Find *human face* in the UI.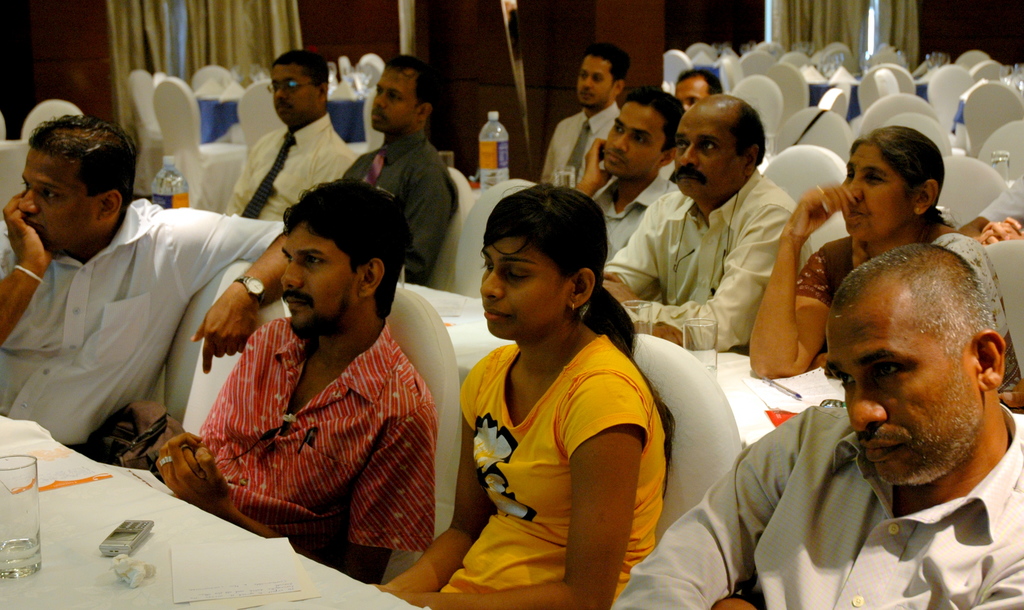
UI element at (280,218,359,325).
